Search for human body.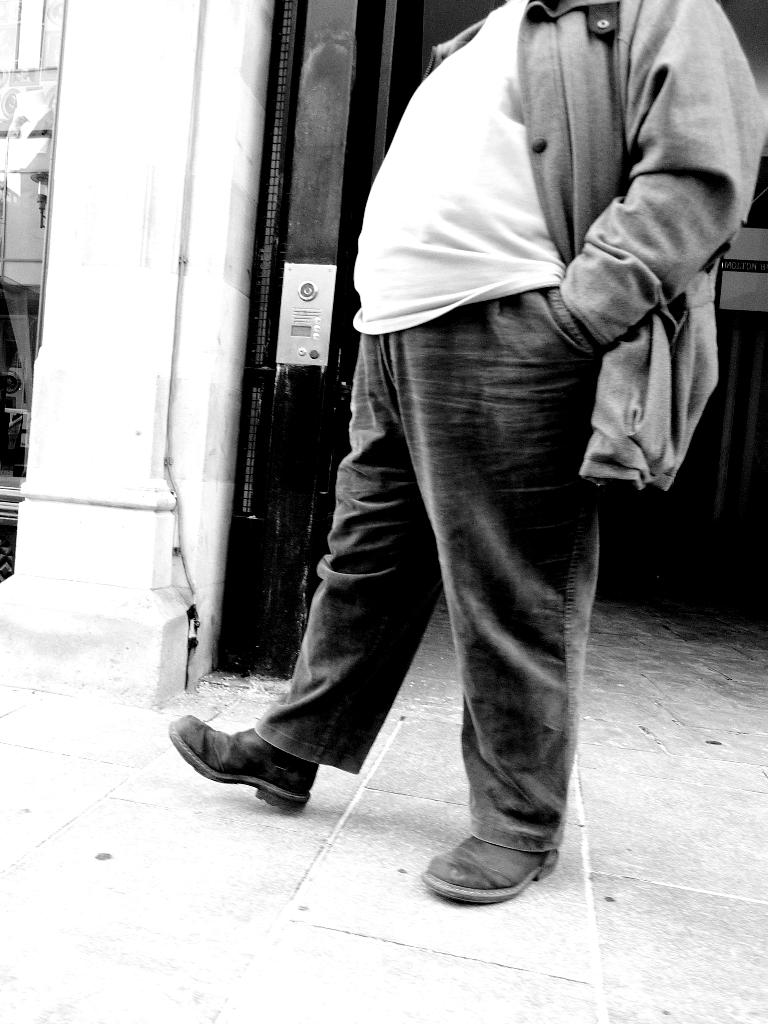
Found at select_region(346, 0, 703, 956).
